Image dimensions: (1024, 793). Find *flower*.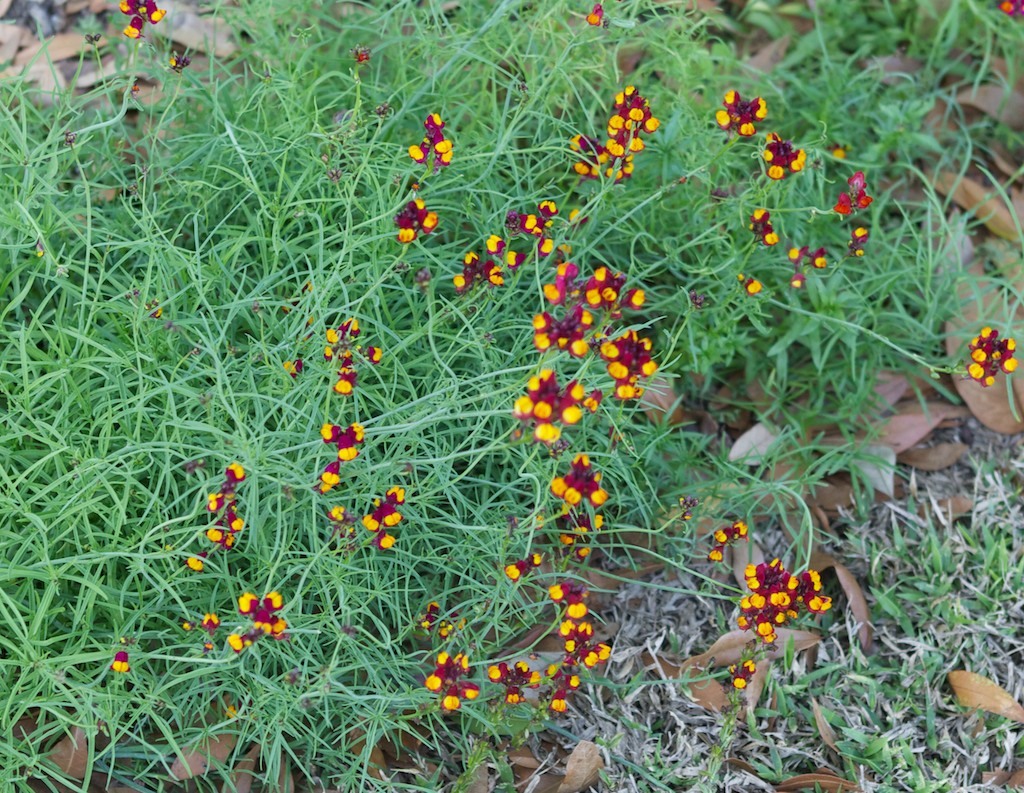
(left=849, top=227, right=871, bottom=263).
